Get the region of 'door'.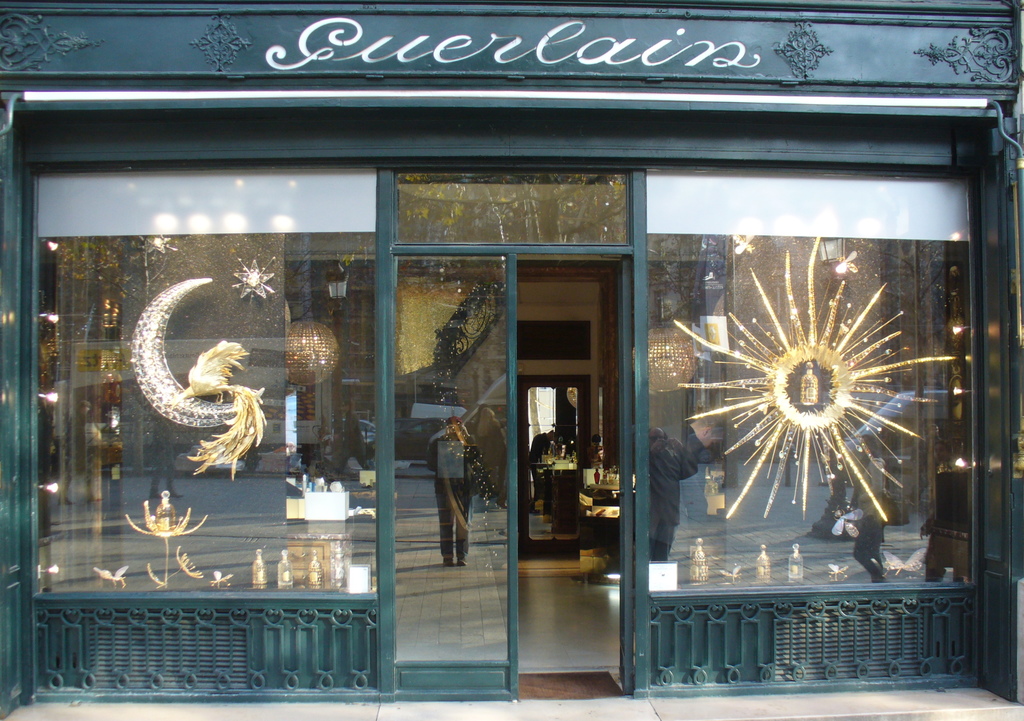
[614, 252, 627, 699].
